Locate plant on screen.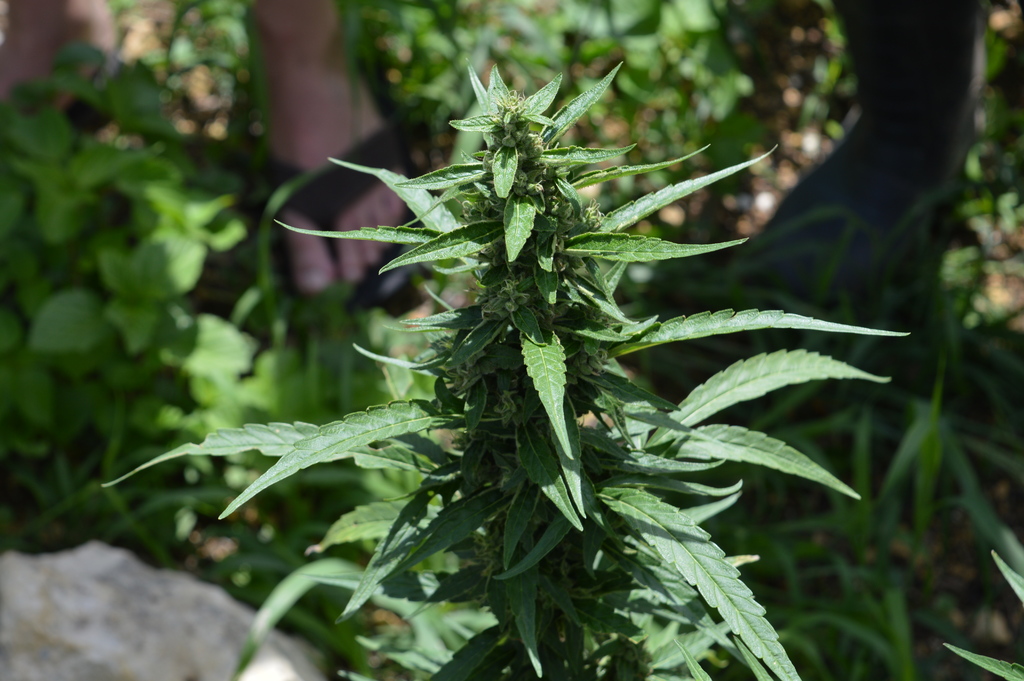
On screen at box(351, 0, 859, 357).
